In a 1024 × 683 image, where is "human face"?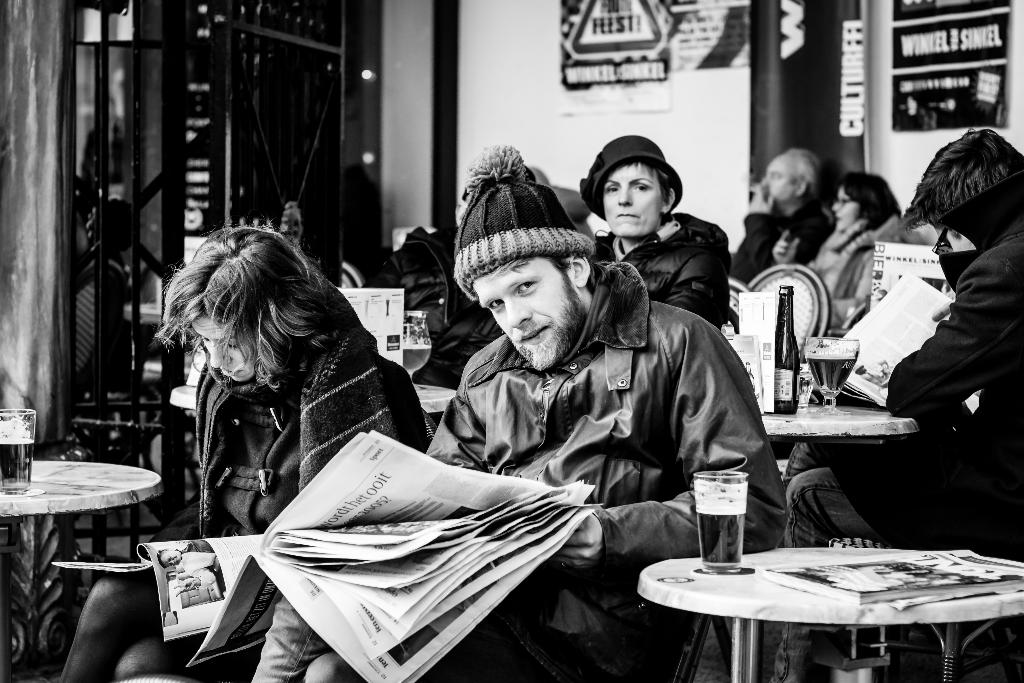
Rect(927, 220, 984, 252).
